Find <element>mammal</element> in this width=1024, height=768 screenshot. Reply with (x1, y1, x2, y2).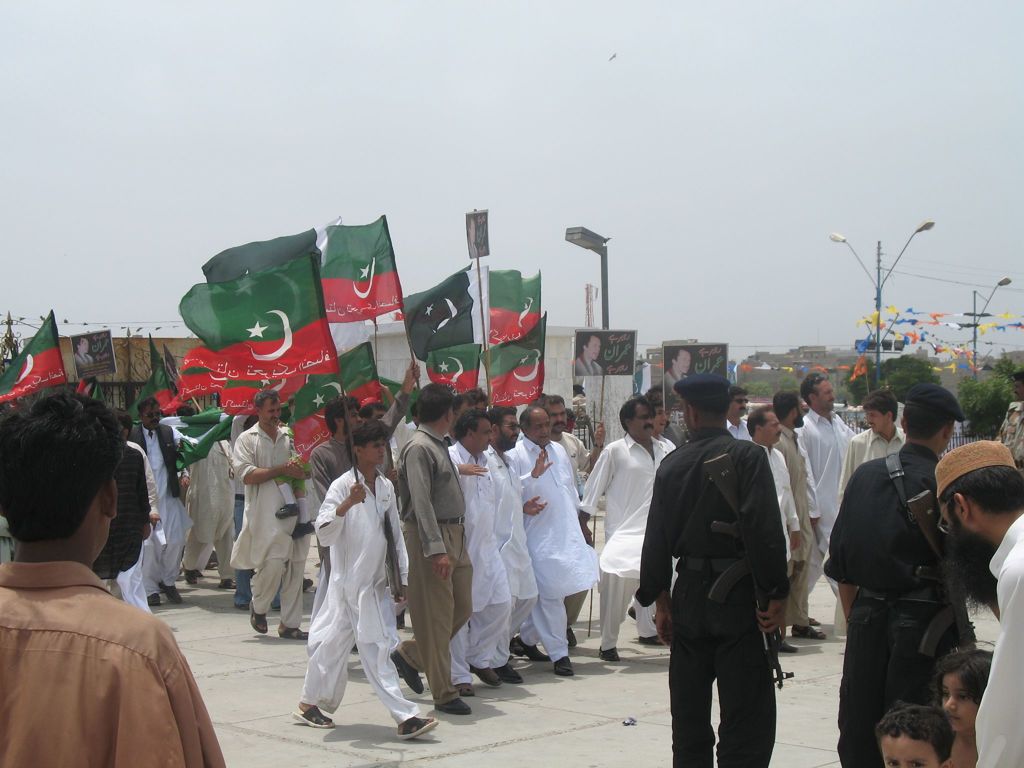
(928, 630, 1002, 767).
